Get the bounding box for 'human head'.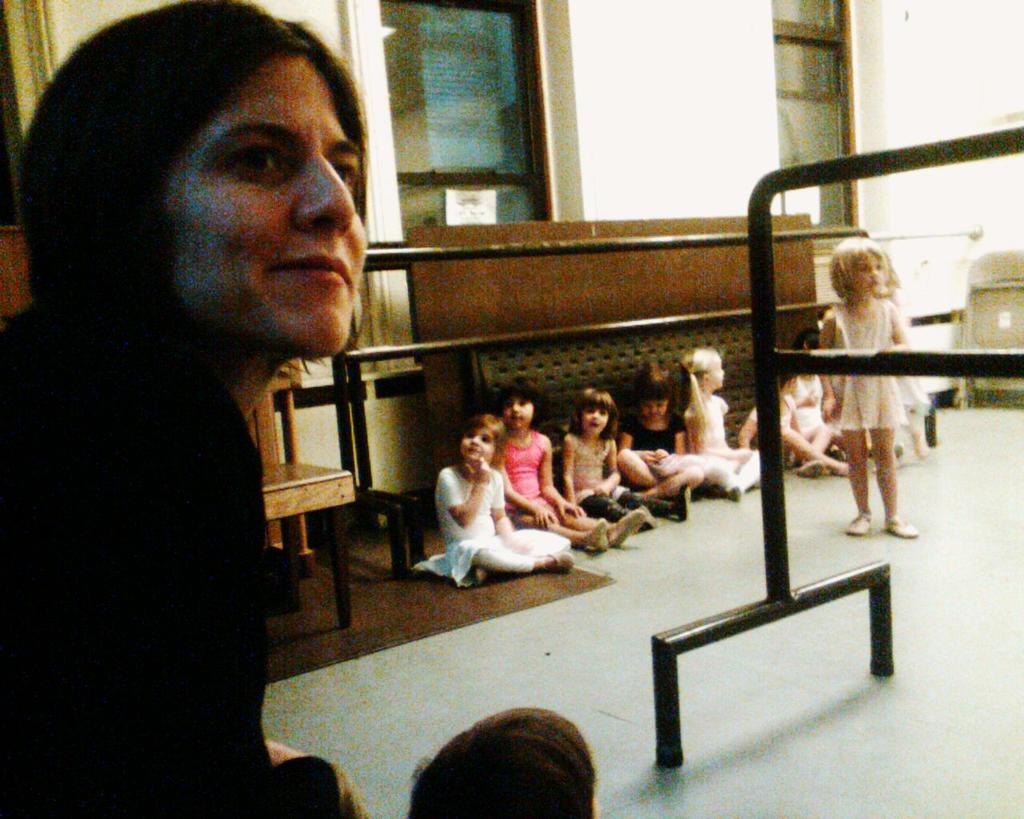
x1=575, y1=389, x2=619, y2=437.
